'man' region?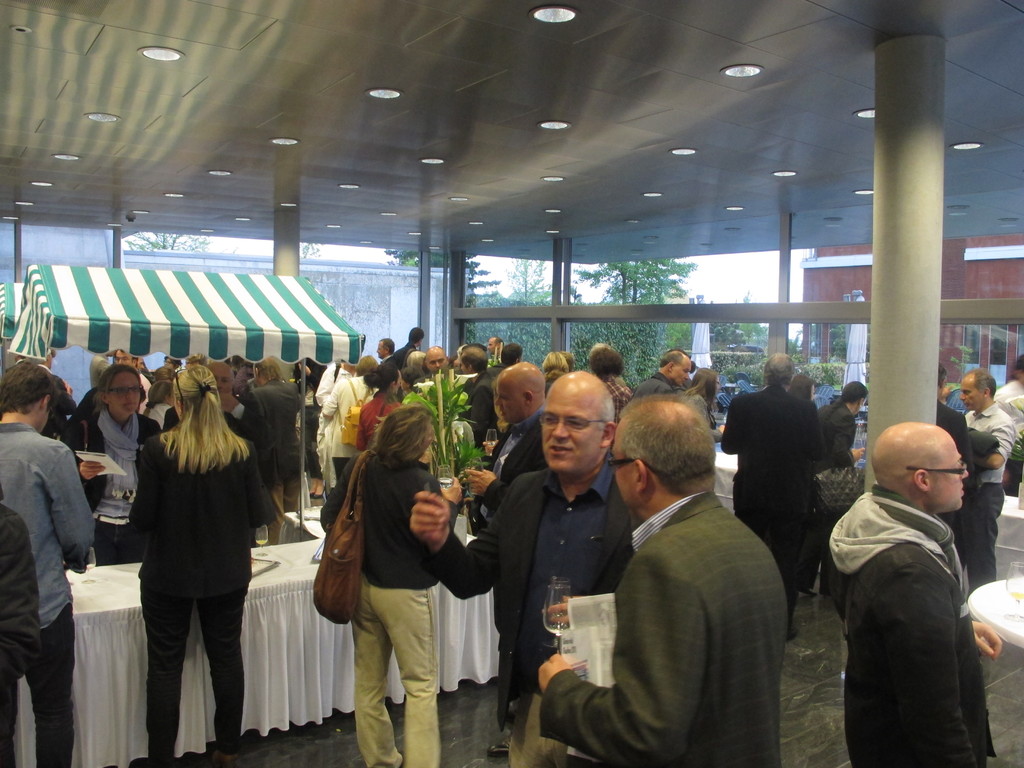
Rect(465, 358, 546, 754)
